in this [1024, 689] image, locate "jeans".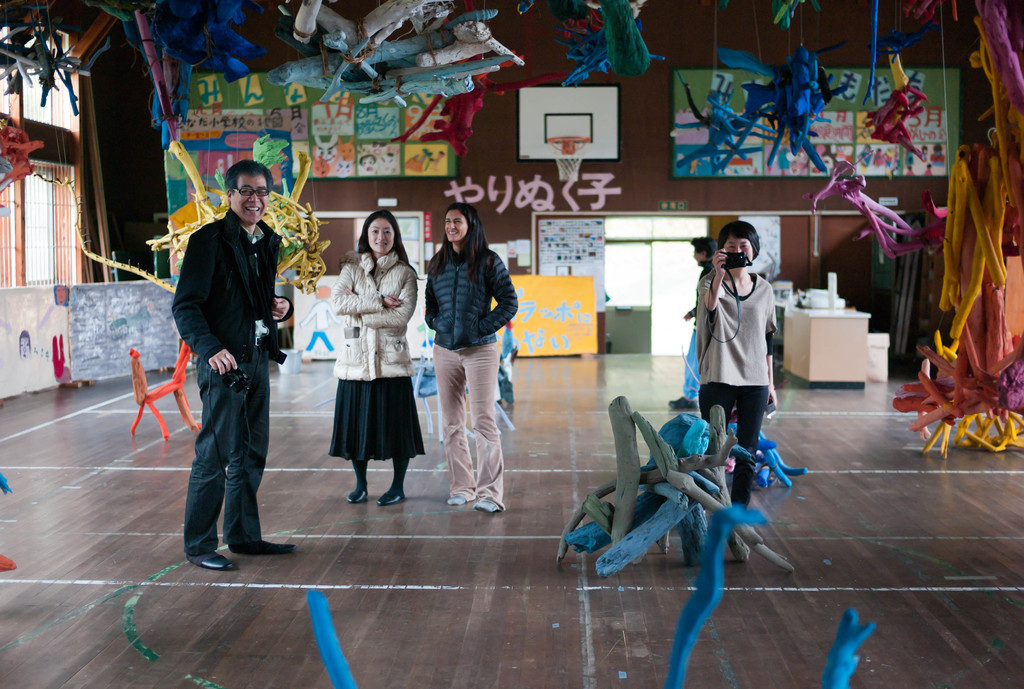
Bounding box: 163:314:264:567.
